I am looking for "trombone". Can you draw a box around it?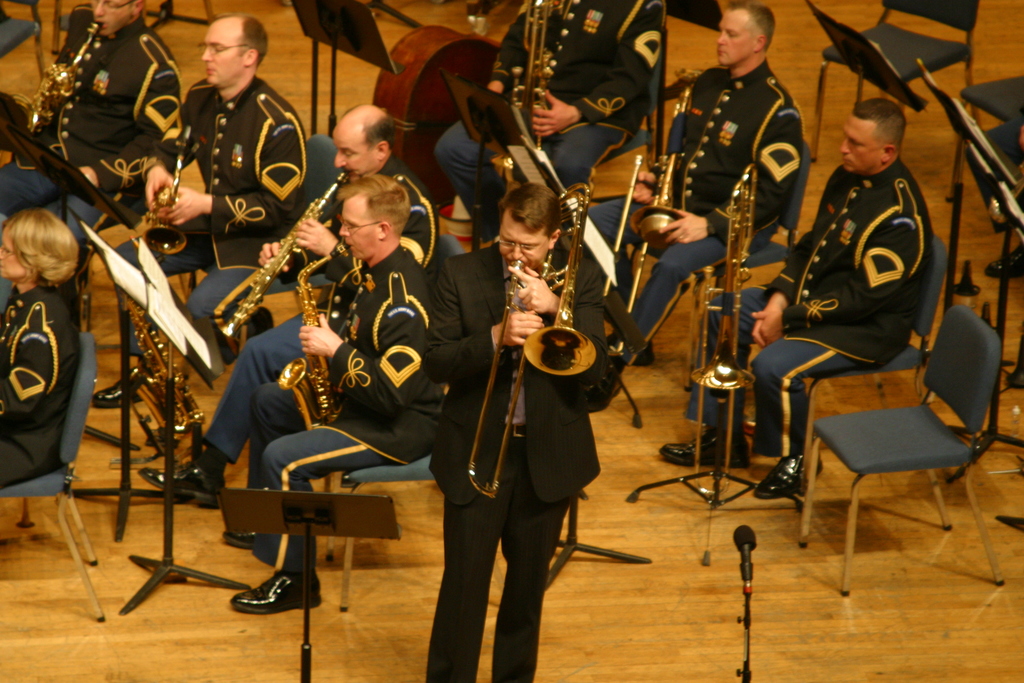
Sure, the bounding box is (689, 155, 754, 382).
